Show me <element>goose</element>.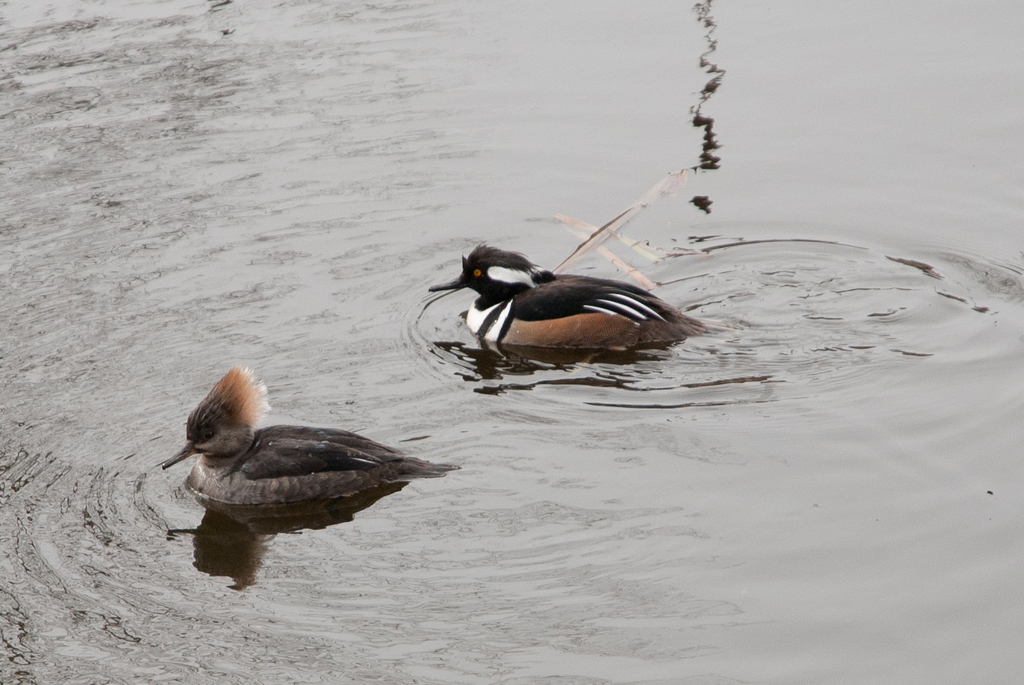
<element>goose</element> is here: rect(173, 366, 452, 529).
